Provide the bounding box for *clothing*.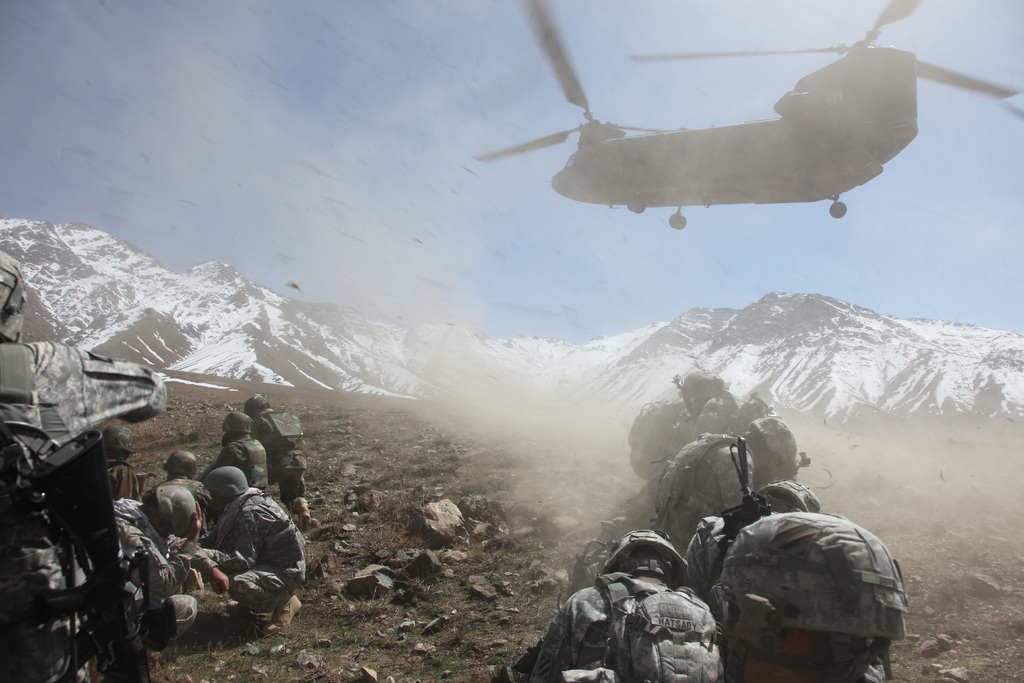
503/580/731/682.
